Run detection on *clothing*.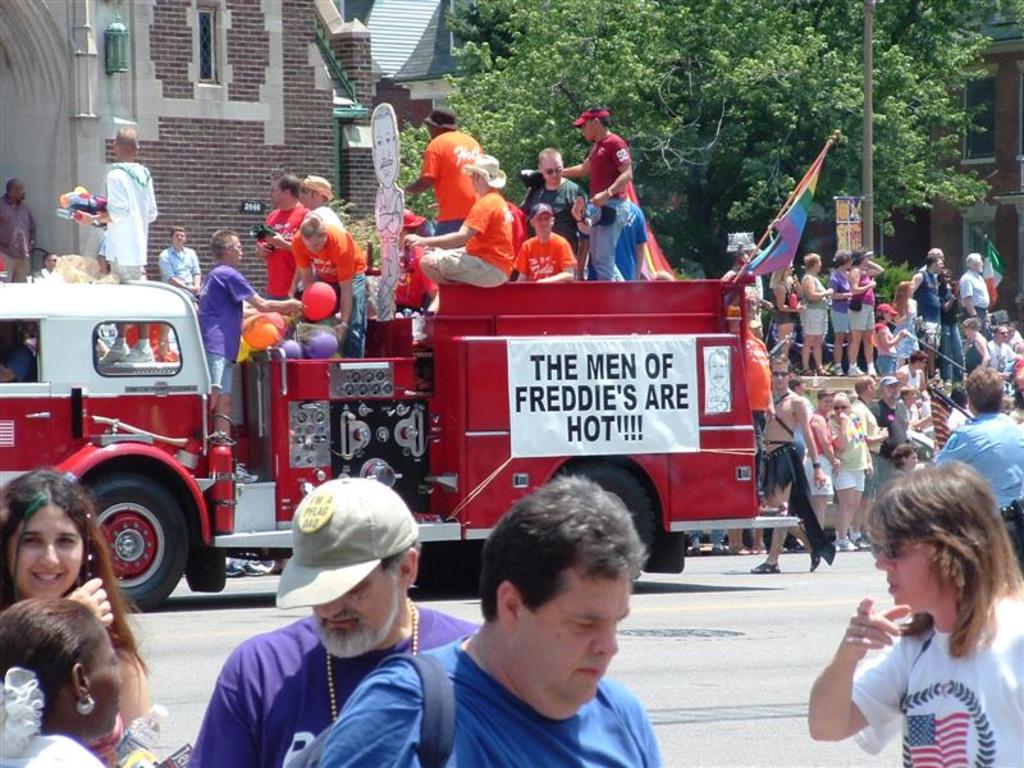
Result: [x1=426, y1=189, x2=511, y2=288].
